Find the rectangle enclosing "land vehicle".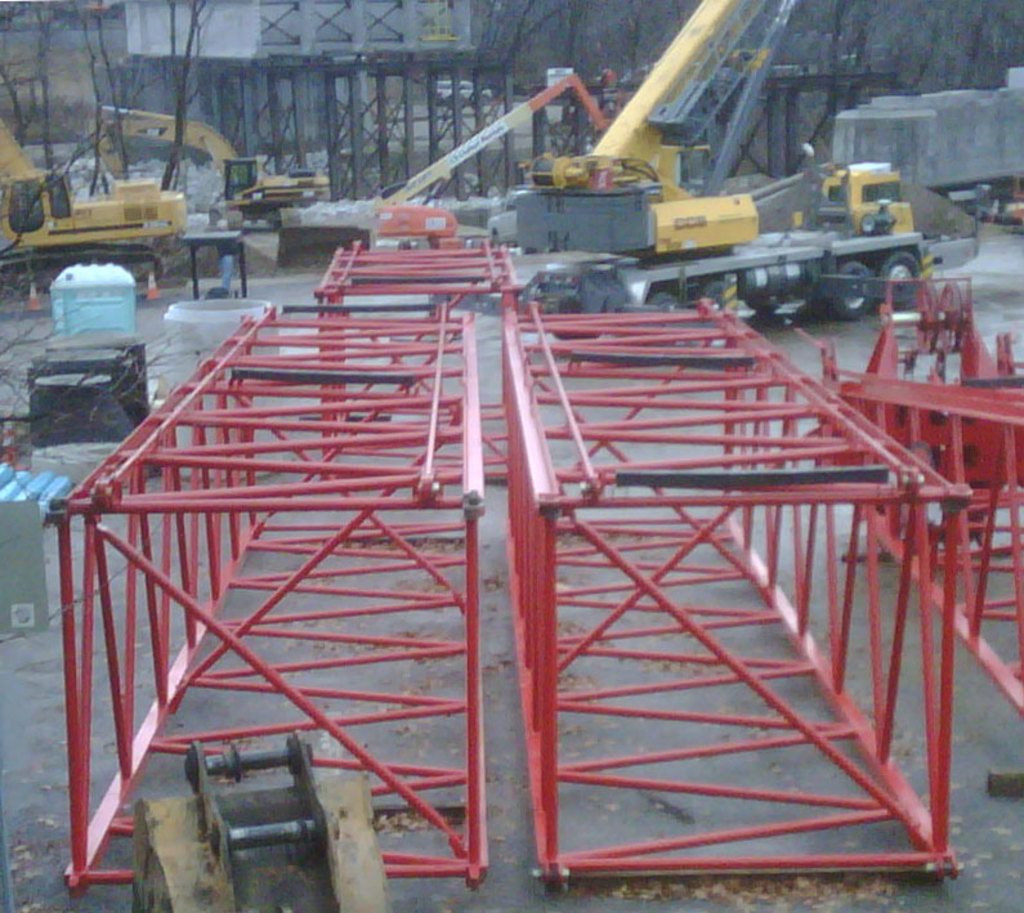
detection(0, 121, 213, 306).
